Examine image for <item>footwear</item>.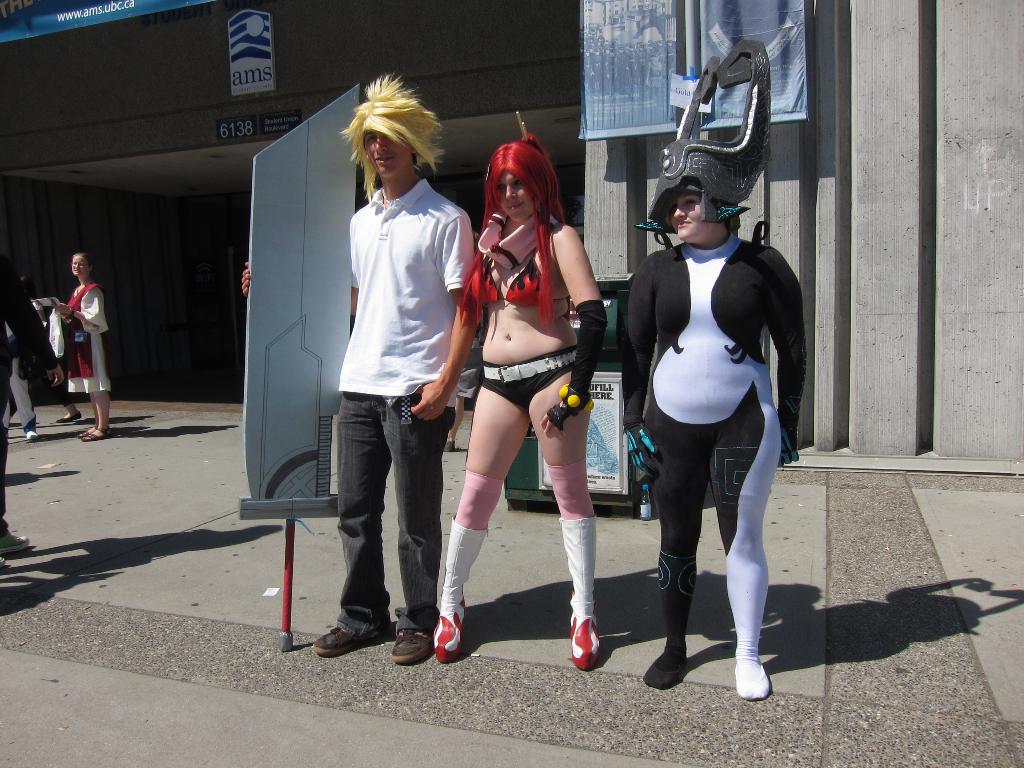
Examination result: box=[25, 431, 40, 442].
